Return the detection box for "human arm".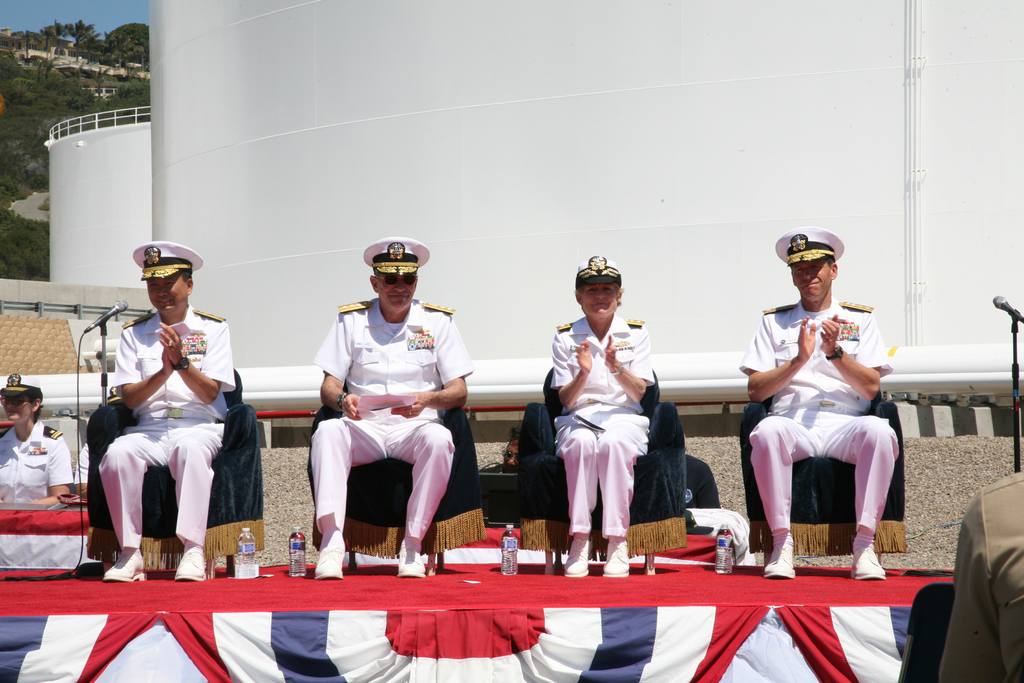
21 432 86 513.
